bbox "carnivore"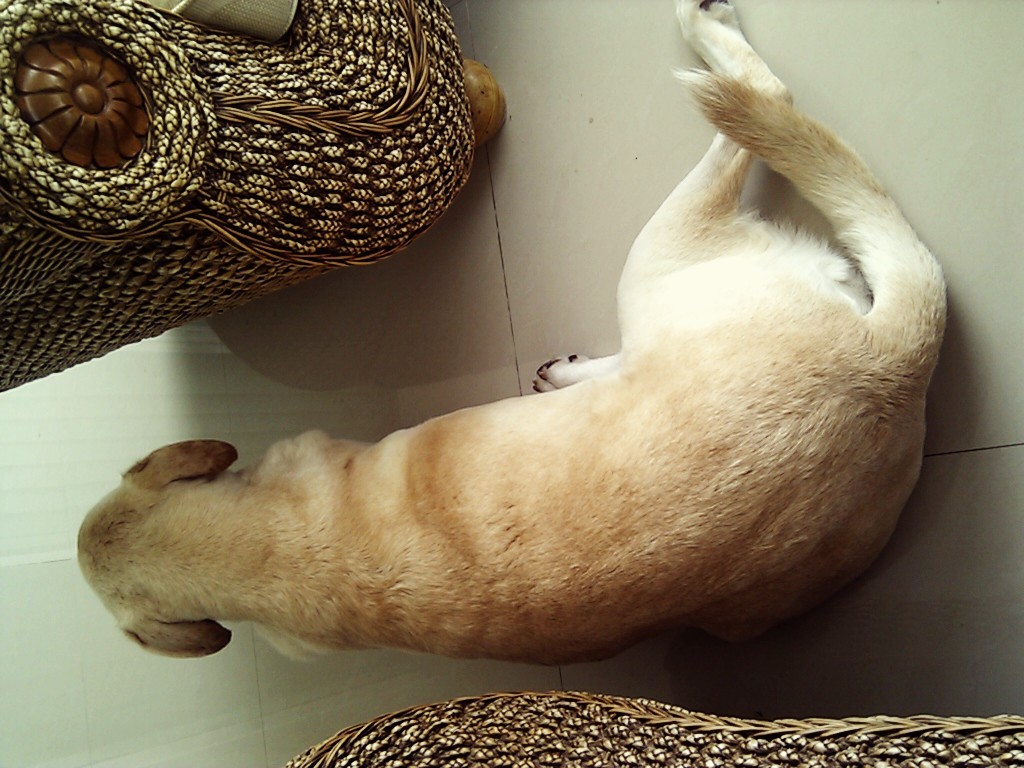
76 0 970 659
